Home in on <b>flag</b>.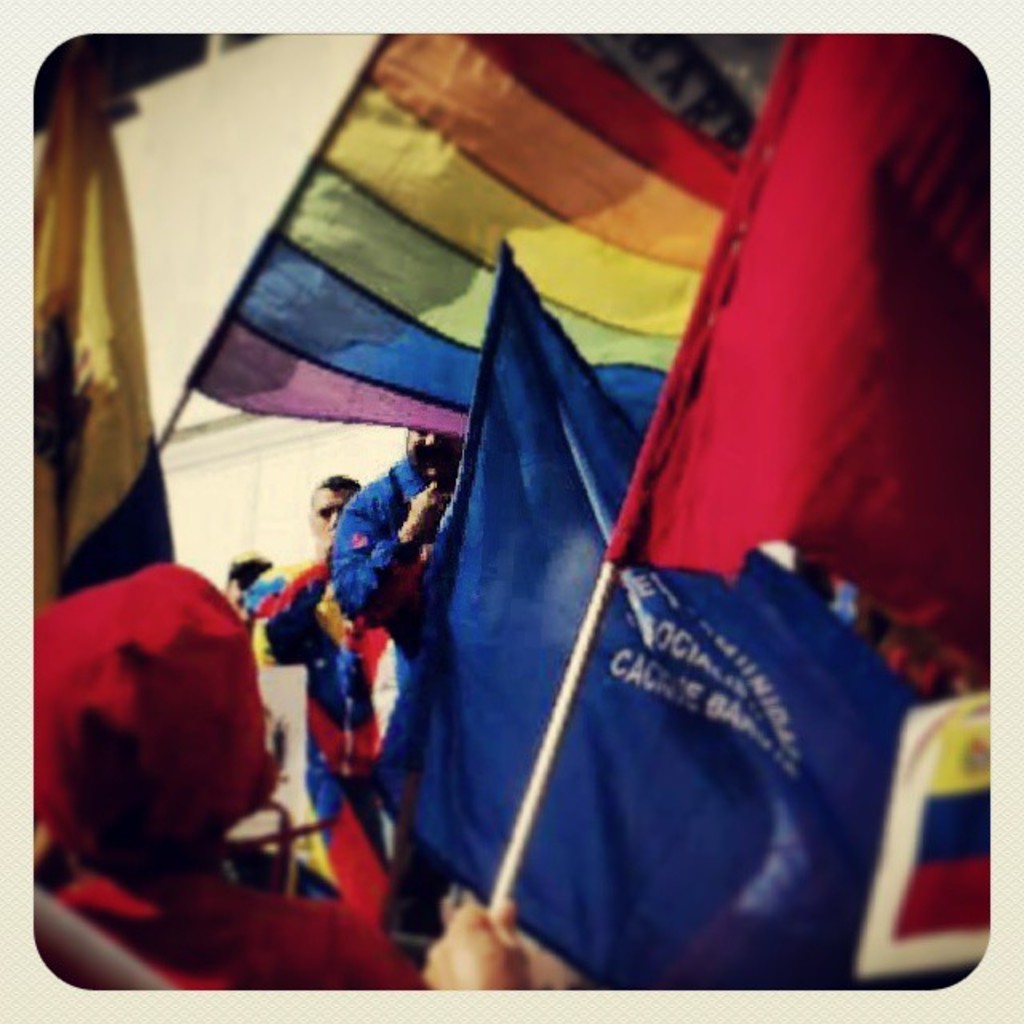
Homed in at [x1=354, y1=235, x2=917, y2=1013].
